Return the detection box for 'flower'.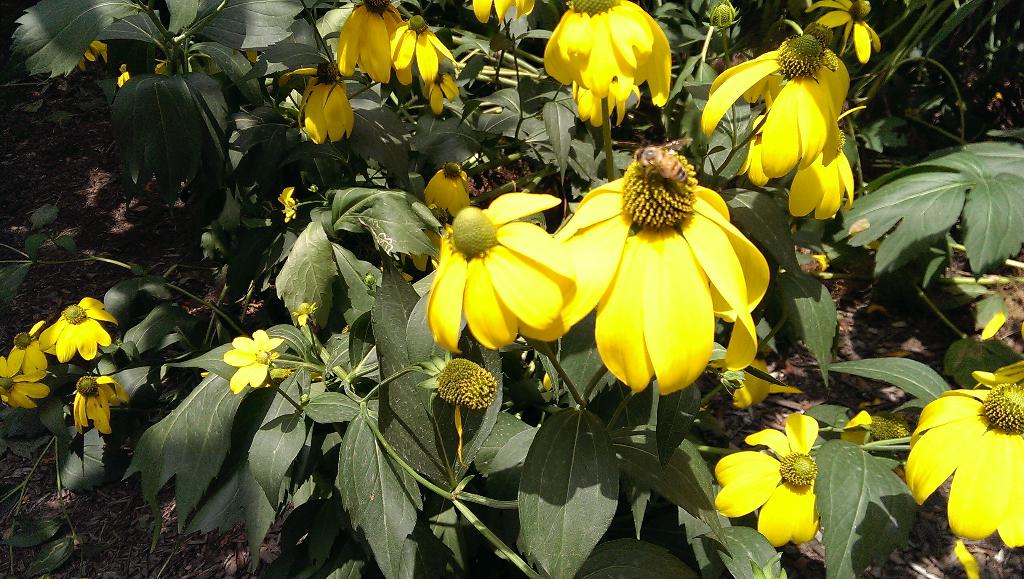
left=422, top=65, right=454, bottom=108.
